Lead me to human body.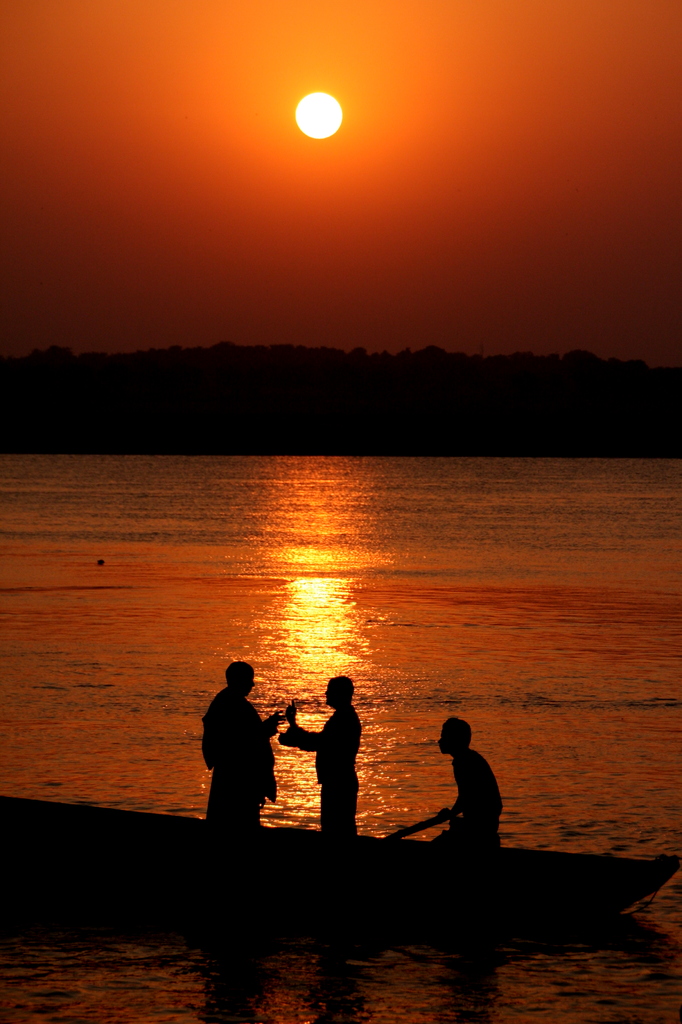
Lead to box=[280, 711, 365, 838].
